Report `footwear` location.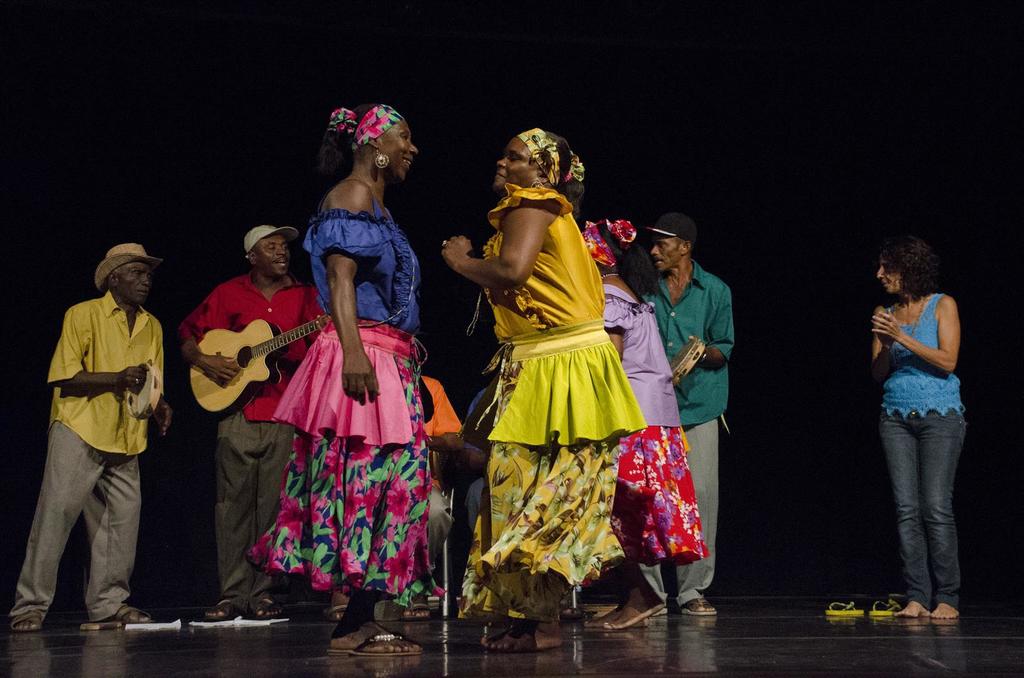
Report: [598, 595, 658, 624].
